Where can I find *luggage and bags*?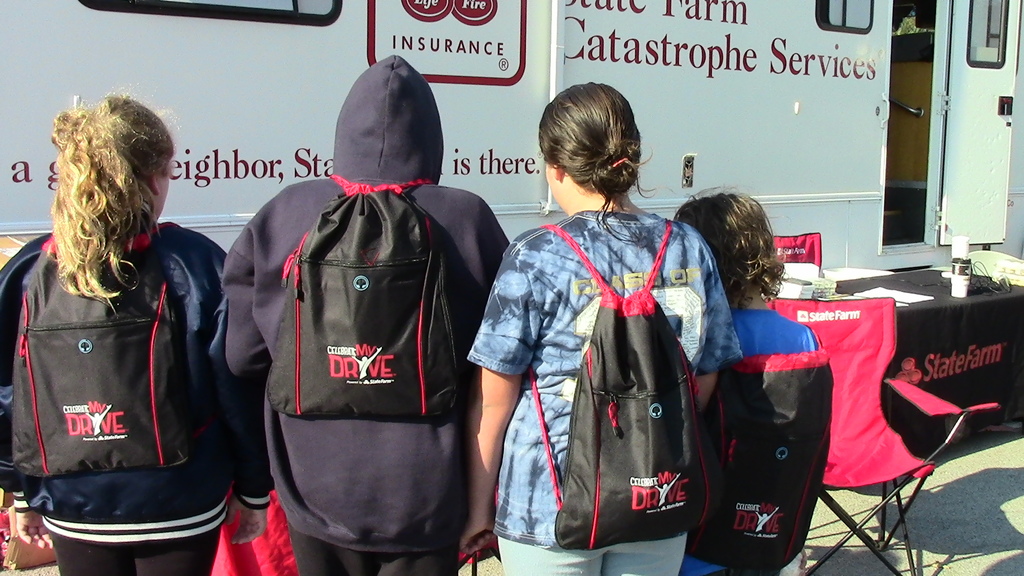
You can find it at [275, 174, 469, 415].
